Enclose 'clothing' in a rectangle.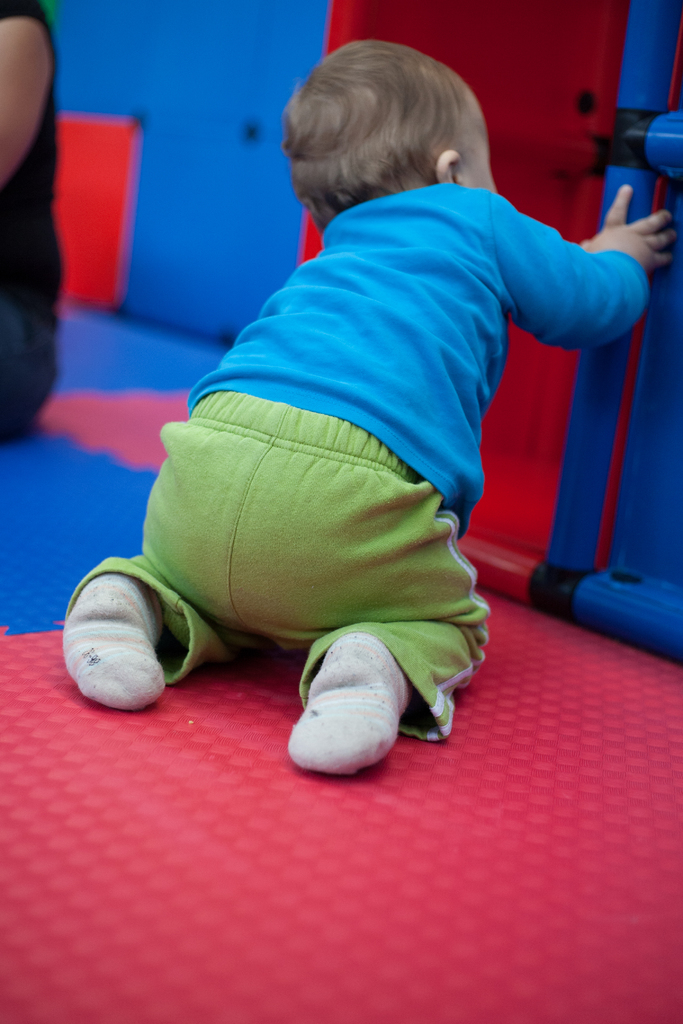
0 0 56 440.
